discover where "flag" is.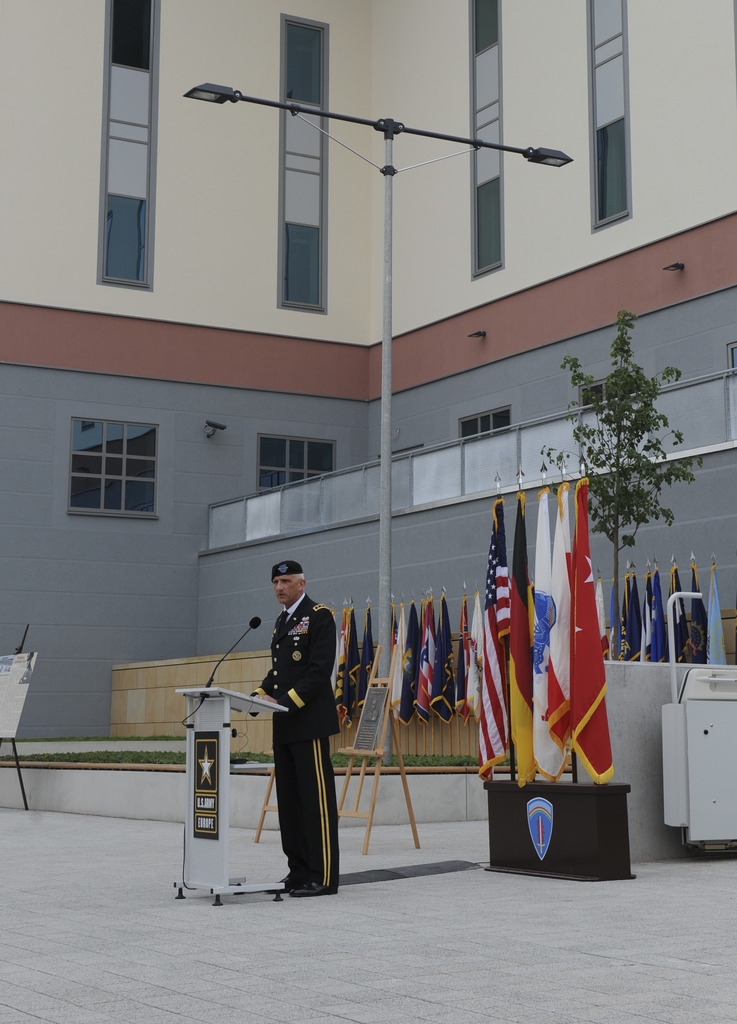
Discovered at (x1=325, y1=603, x2=365, y2=732).
